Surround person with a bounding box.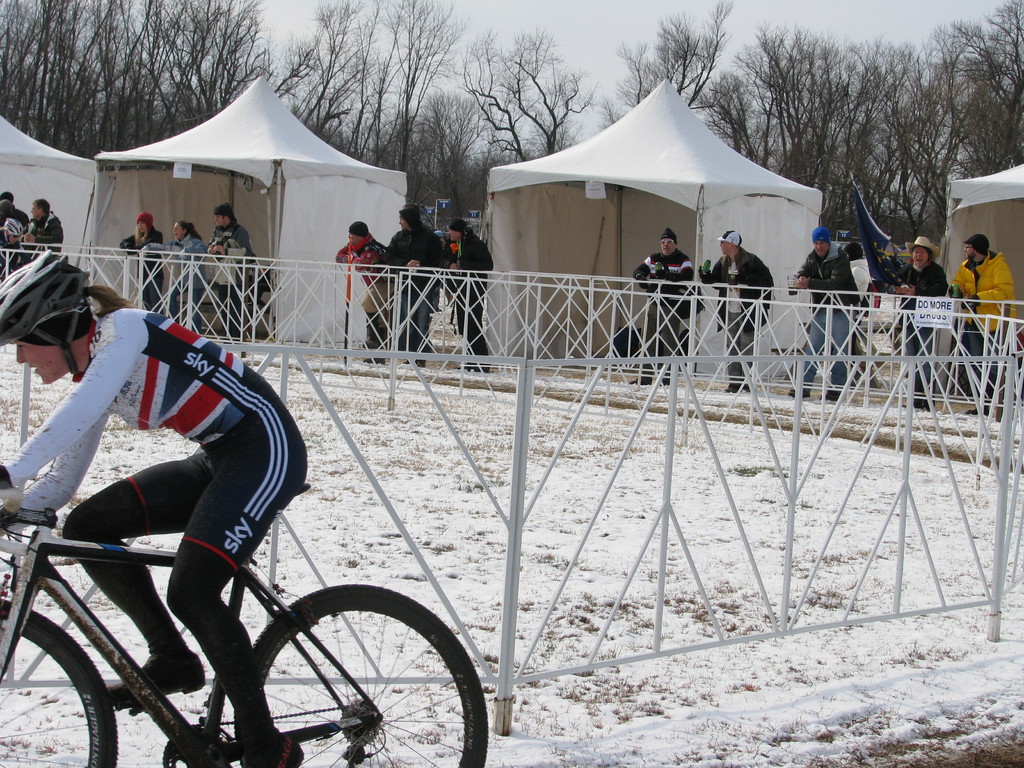
rect(697, 227, 774, 395).
